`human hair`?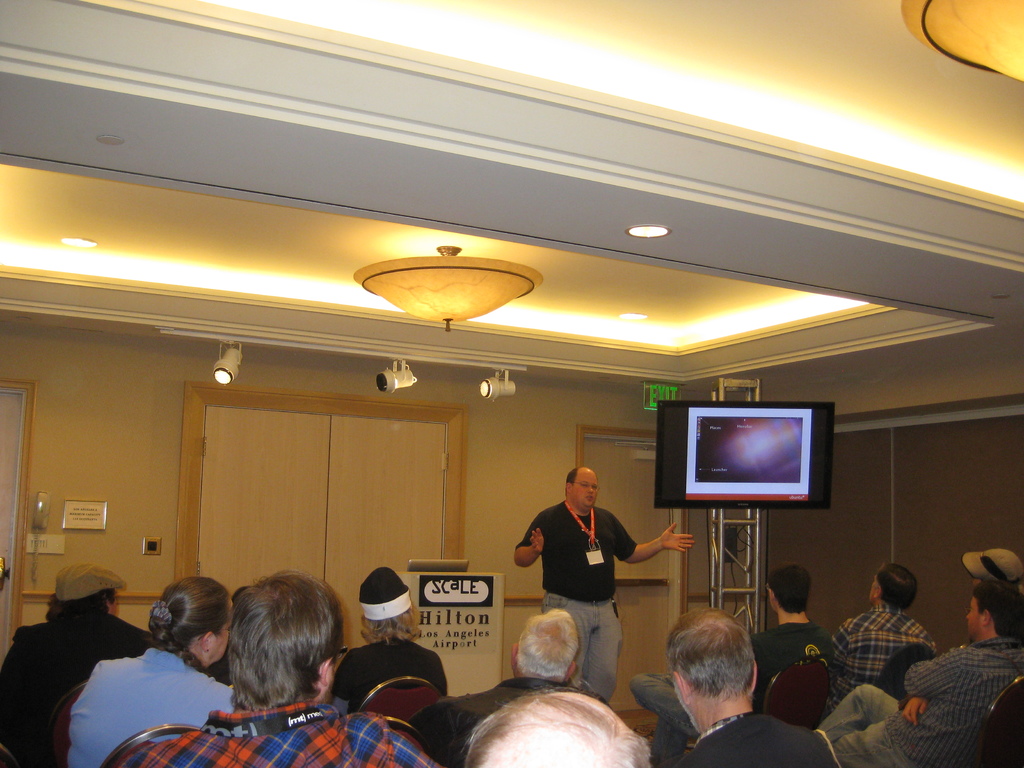
(564, 466, 584, 497)
